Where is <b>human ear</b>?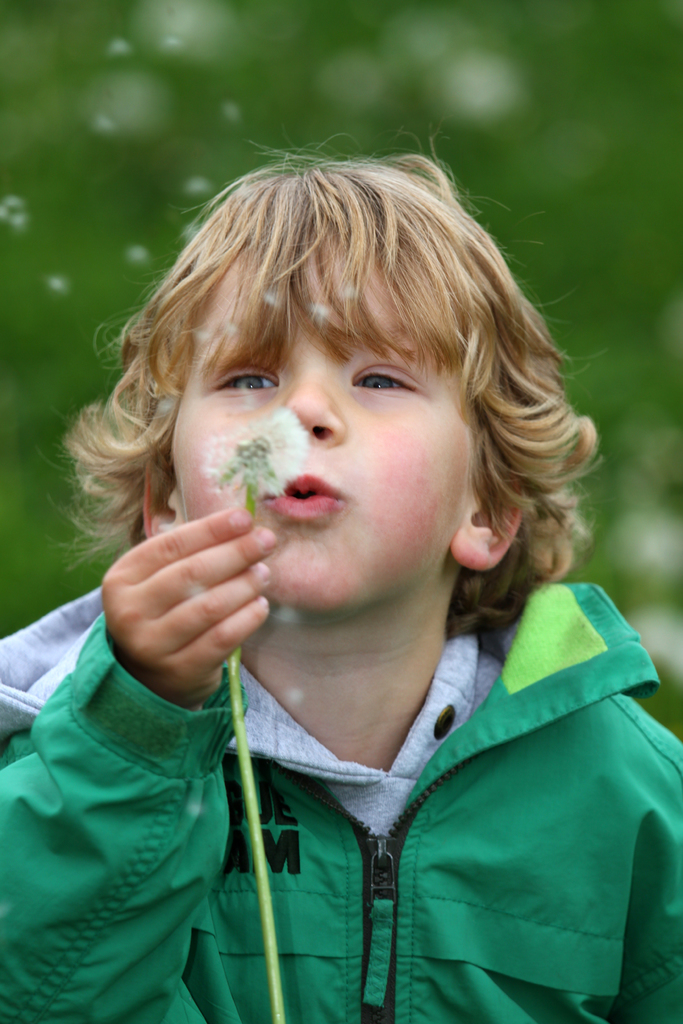
BBox(450, 475, 525, 566).
